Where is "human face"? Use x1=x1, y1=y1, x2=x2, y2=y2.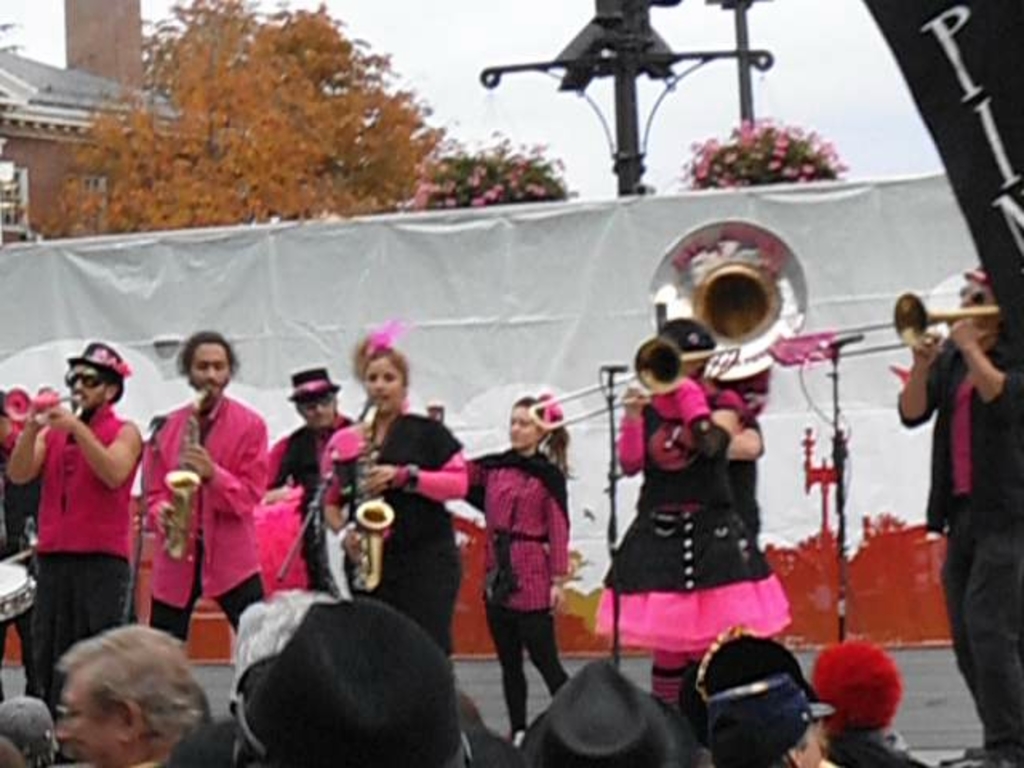
x1=371, y1=358, x2=402, y2=410.
